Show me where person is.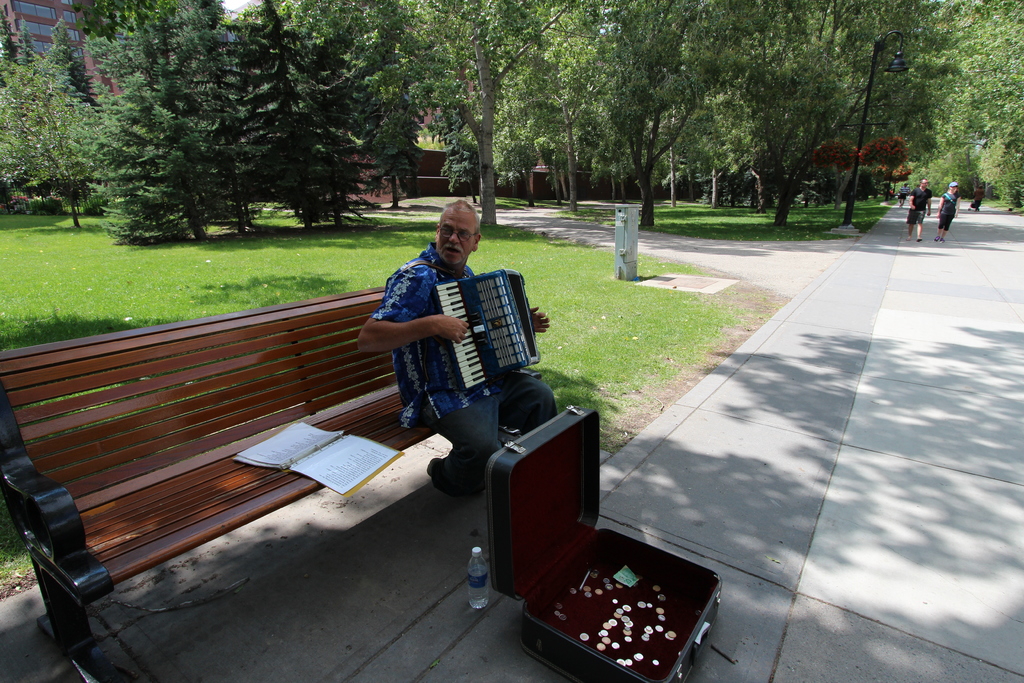
person is at 904,178,931,247.
